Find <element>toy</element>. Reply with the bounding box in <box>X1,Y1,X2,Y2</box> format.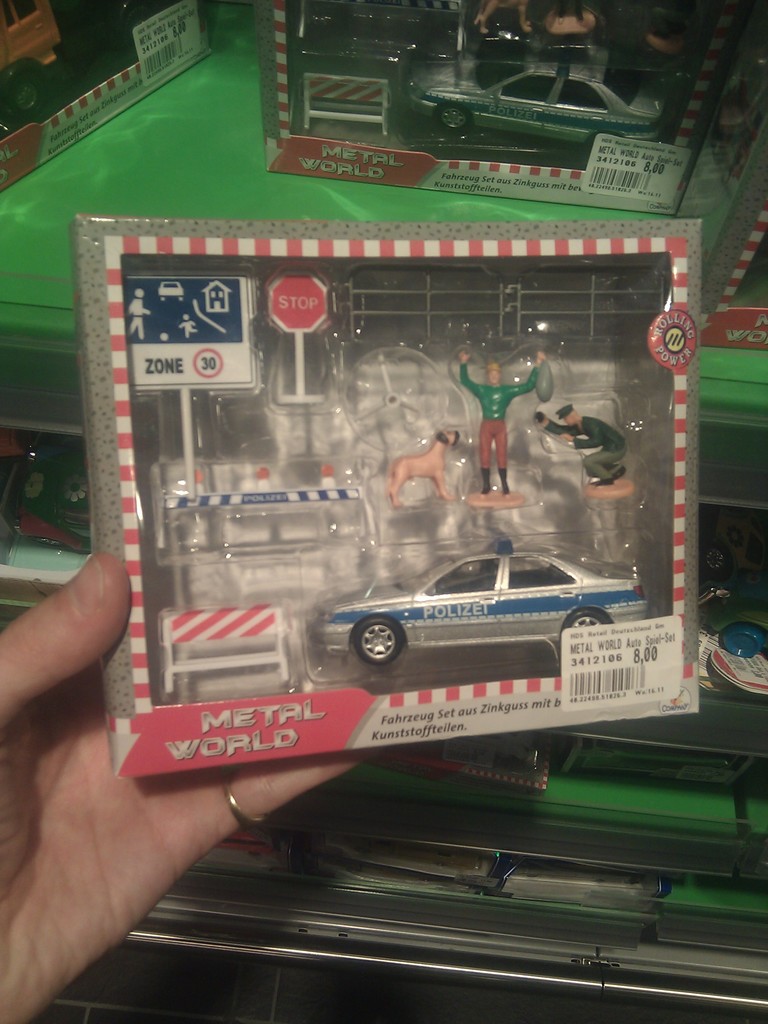
<box>124,274,255,393</box>.
